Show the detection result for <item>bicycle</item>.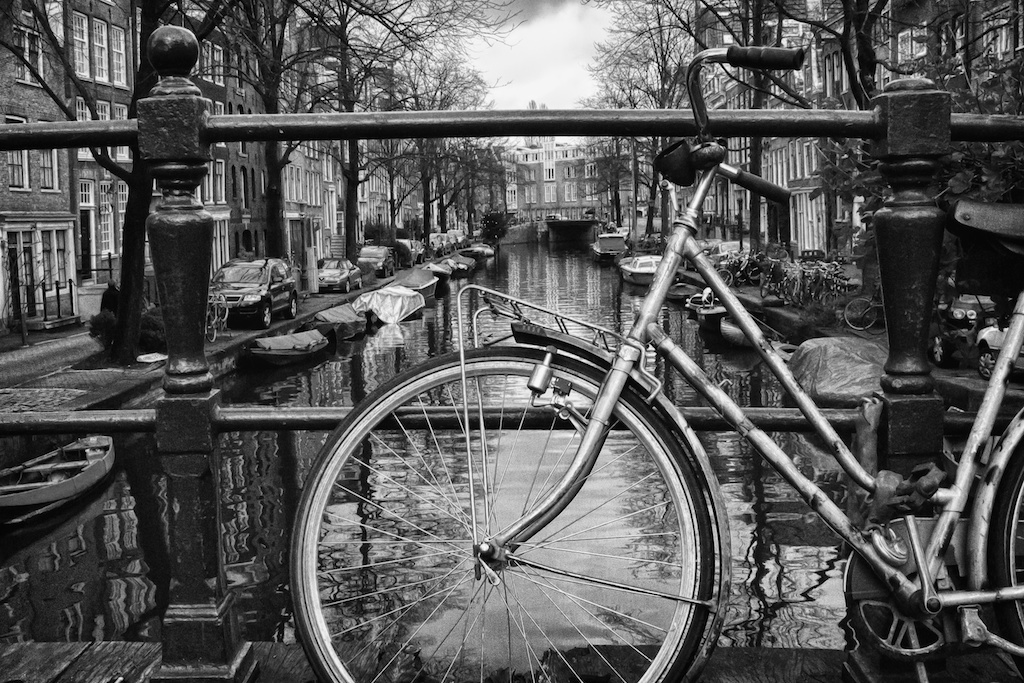
<box>284,46,1023,682</box>.
